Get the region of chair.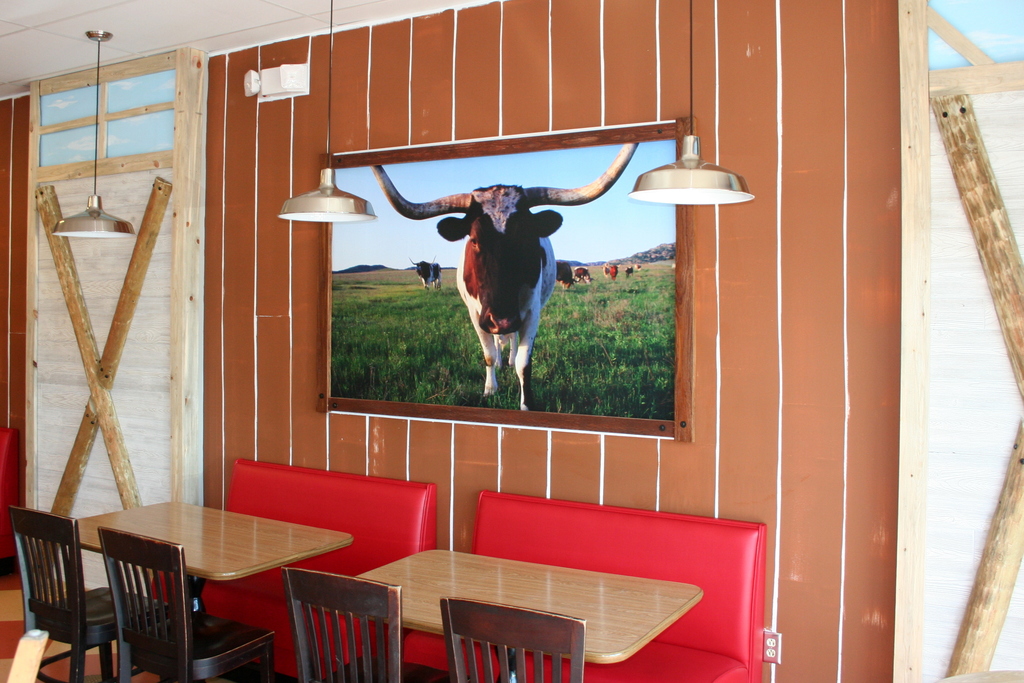
<box>285,563,454,682</box>.
